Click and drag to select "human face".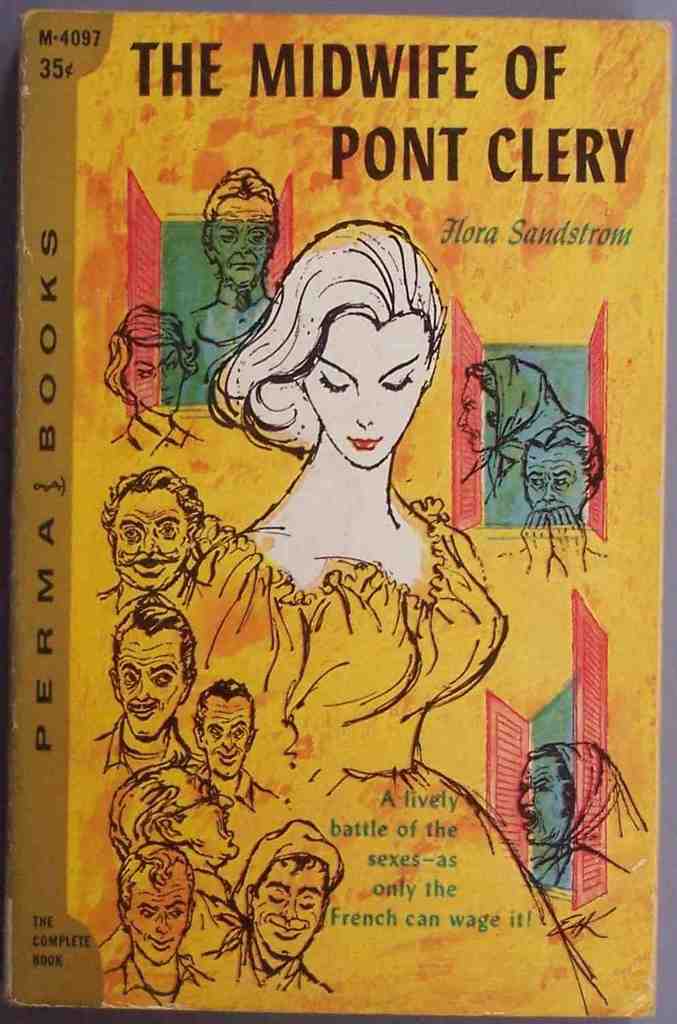
Selection: [x1=118, y1=619, x2=183, y2=738].
